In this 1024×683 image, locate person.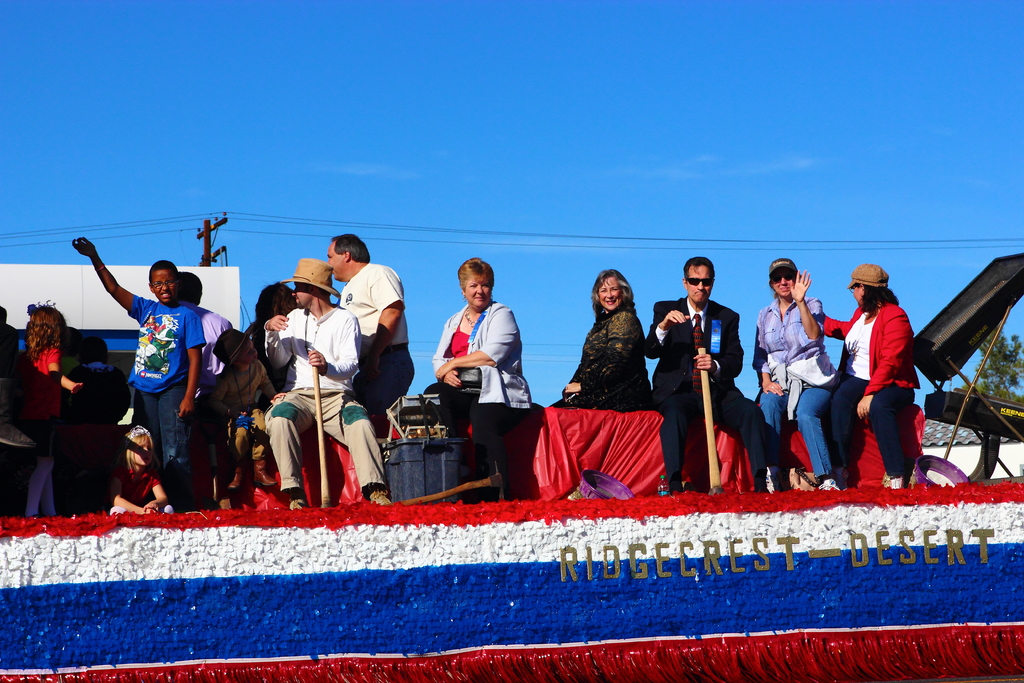
Bounding box: x1=317, y1=231, x2=425, y2=443.
